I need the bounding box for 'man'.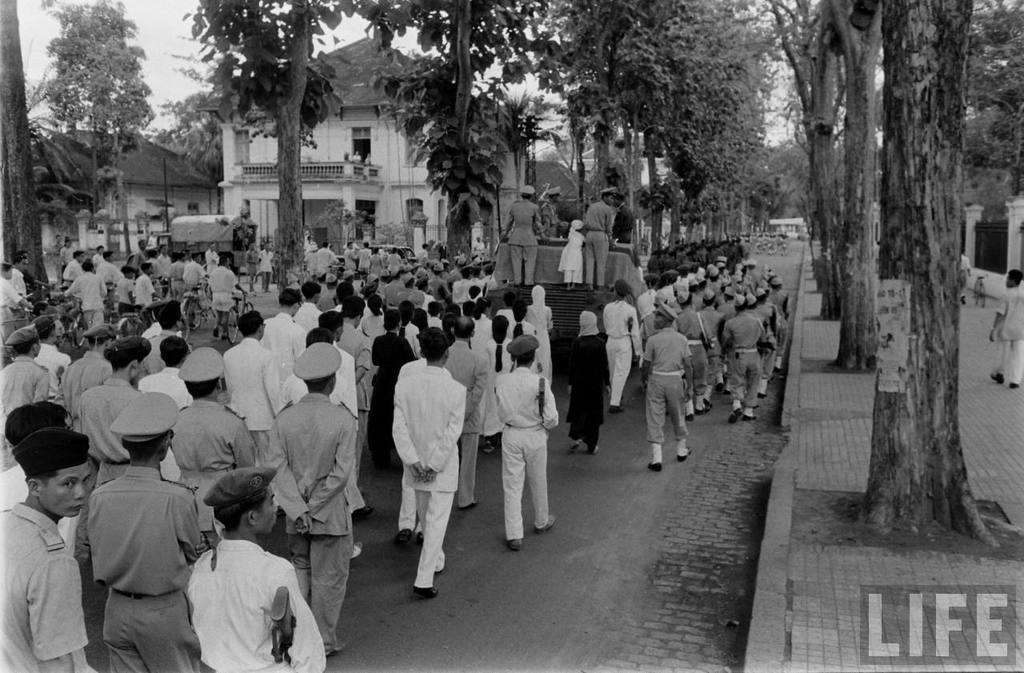
Here it is: BBox(498, 184, 541, 288).
